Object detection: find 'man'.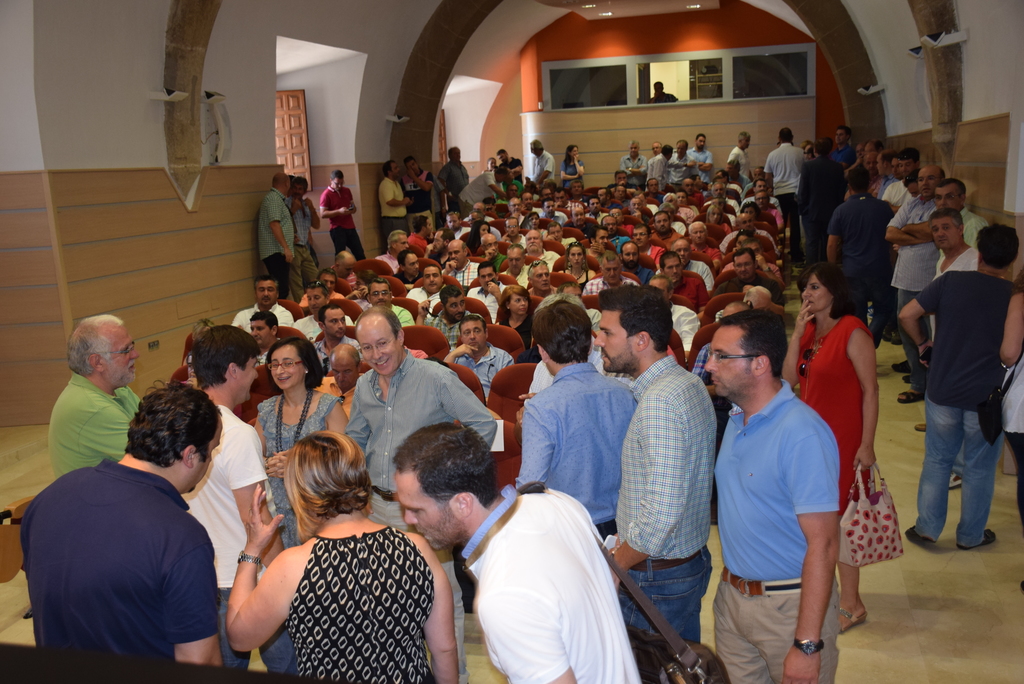
(379,163,415,248).
